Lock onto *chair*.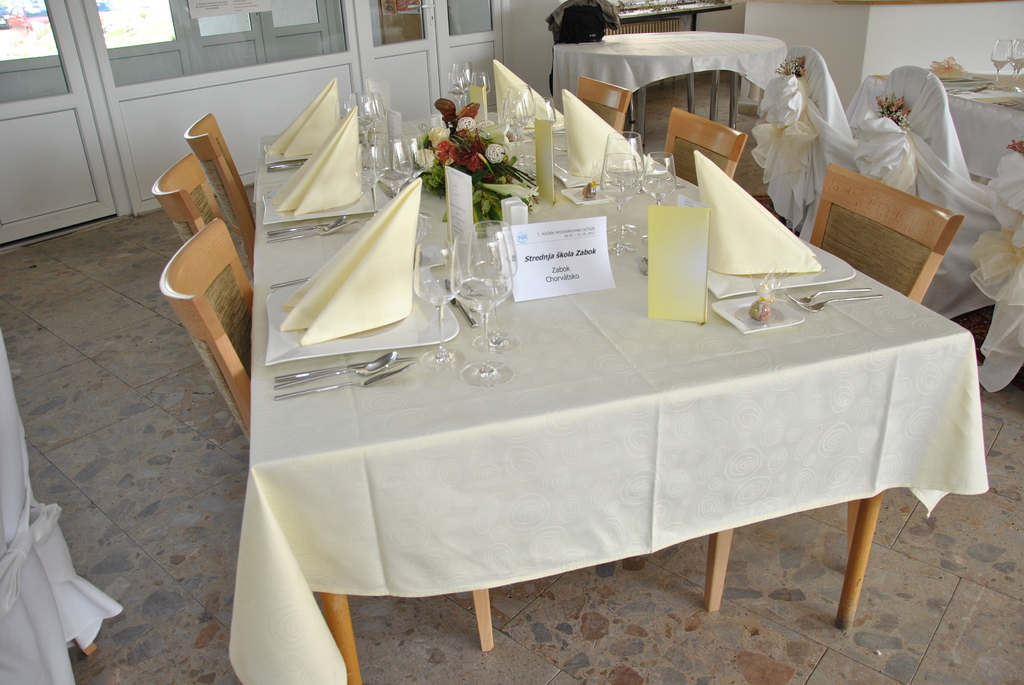
Locked: (x1=703, y1=159, x2=960, y2=631).
